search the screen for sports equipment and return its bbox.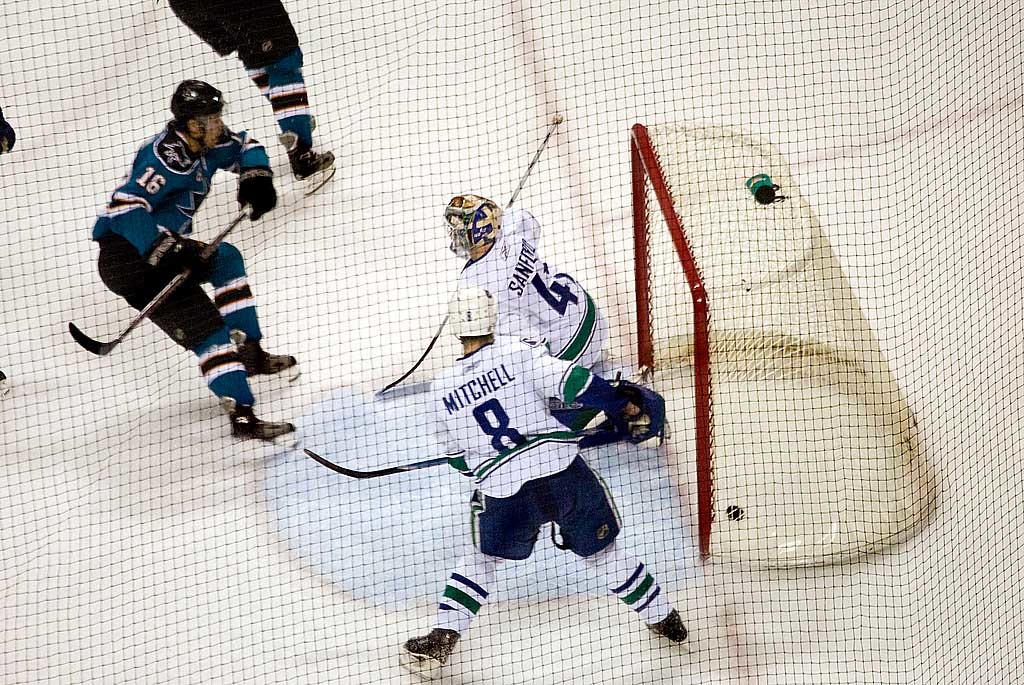
Found: box=[379, 108, 569, 398].
